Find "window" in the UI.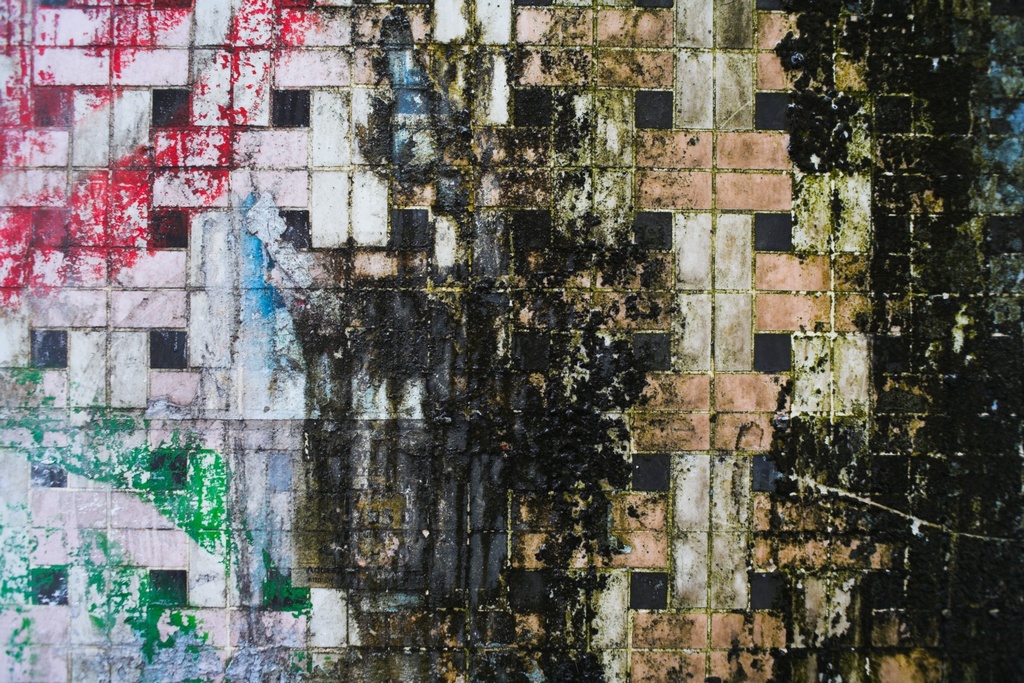
UI element at 517 84 555 133.
